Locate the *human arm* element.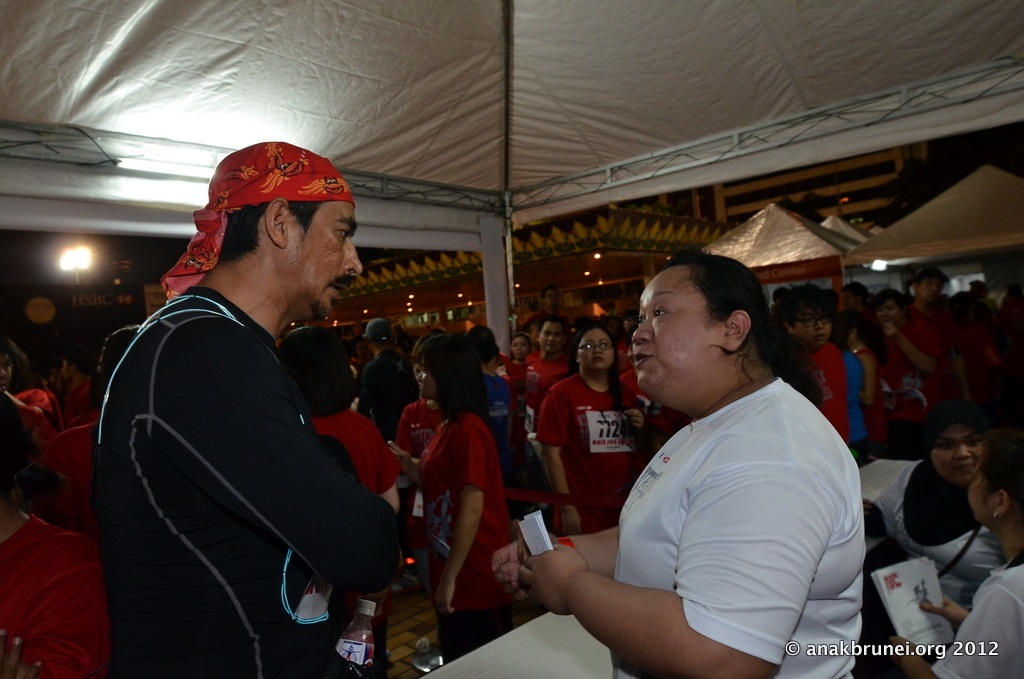
Element bbox: box(537, 389, 576, 523).
